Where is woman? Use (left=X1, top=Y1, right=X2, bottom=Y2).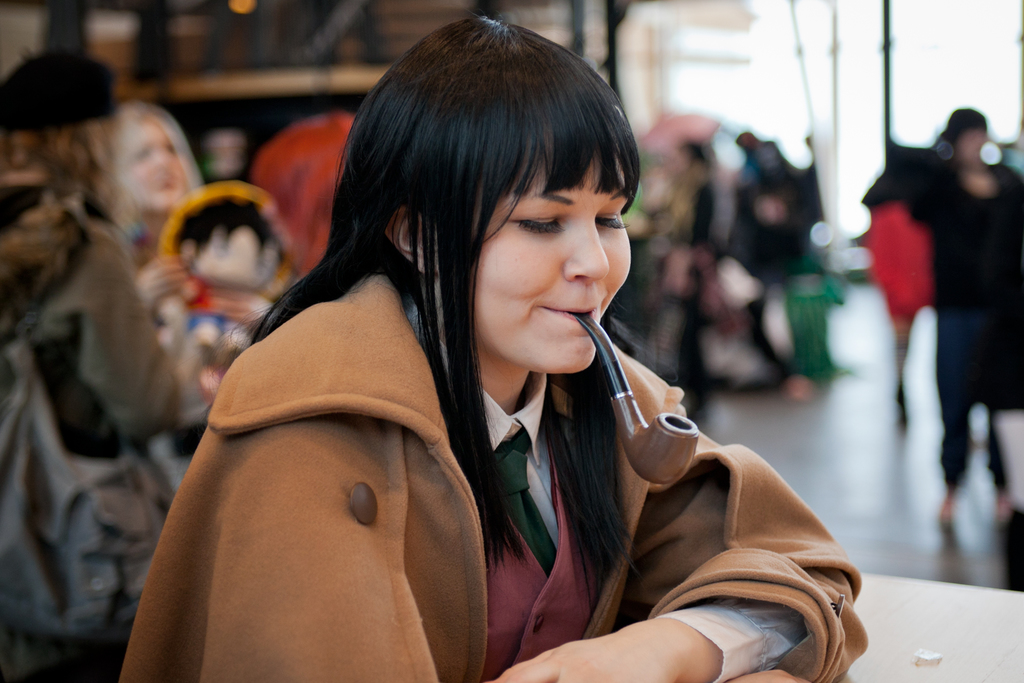
(left=909, top=109, right=1023, bottom=532).
